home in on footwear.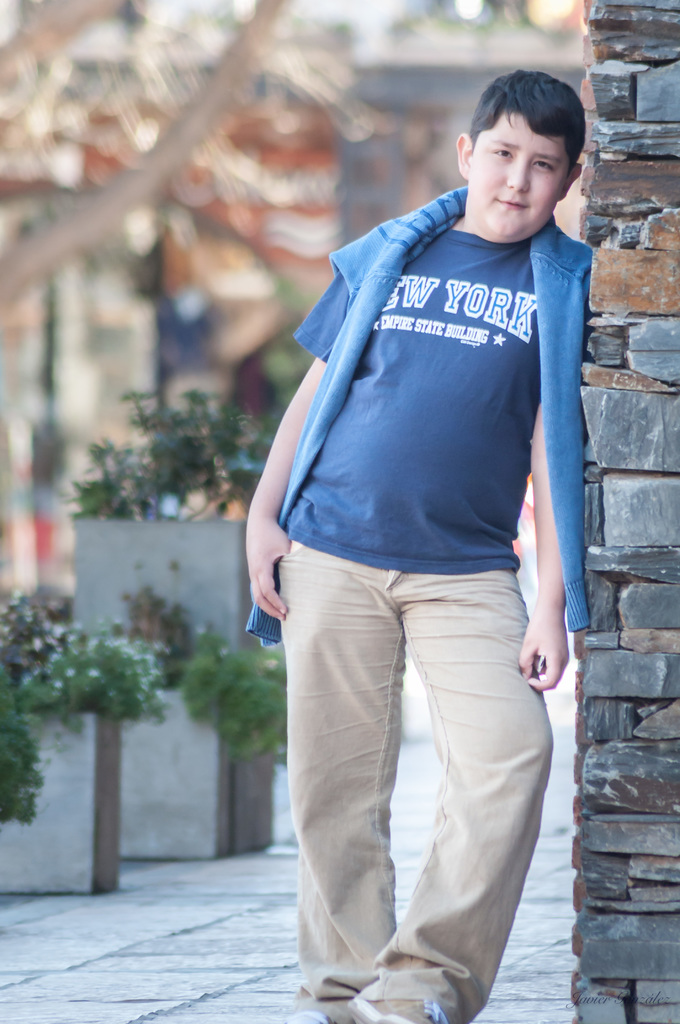
Homed in at 289:995:352:1023.
